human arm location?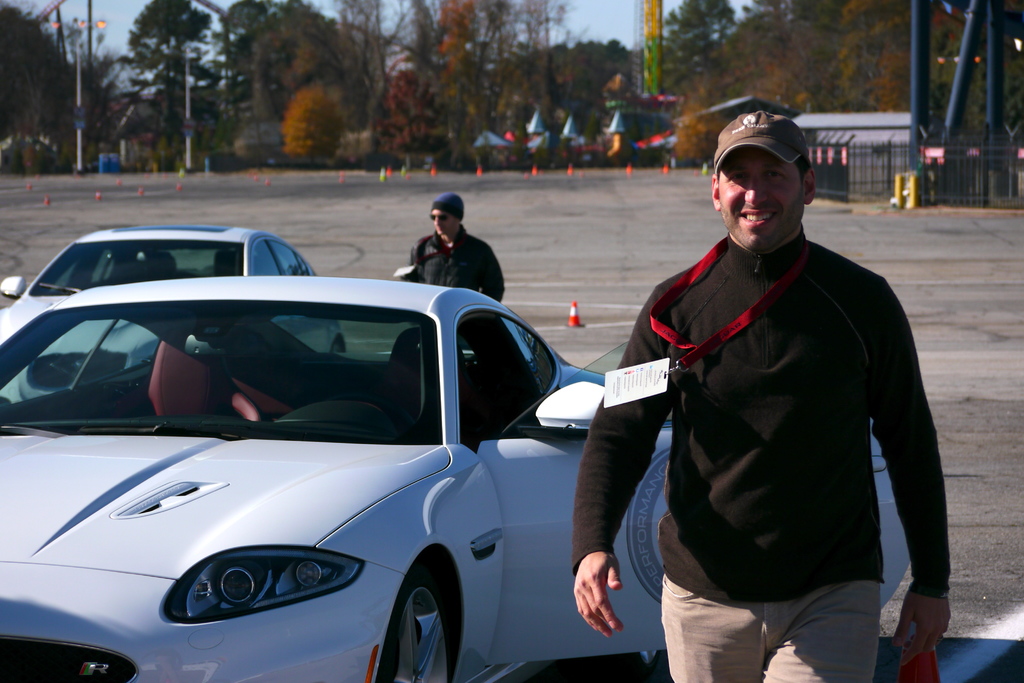
(564,267,713,638)
